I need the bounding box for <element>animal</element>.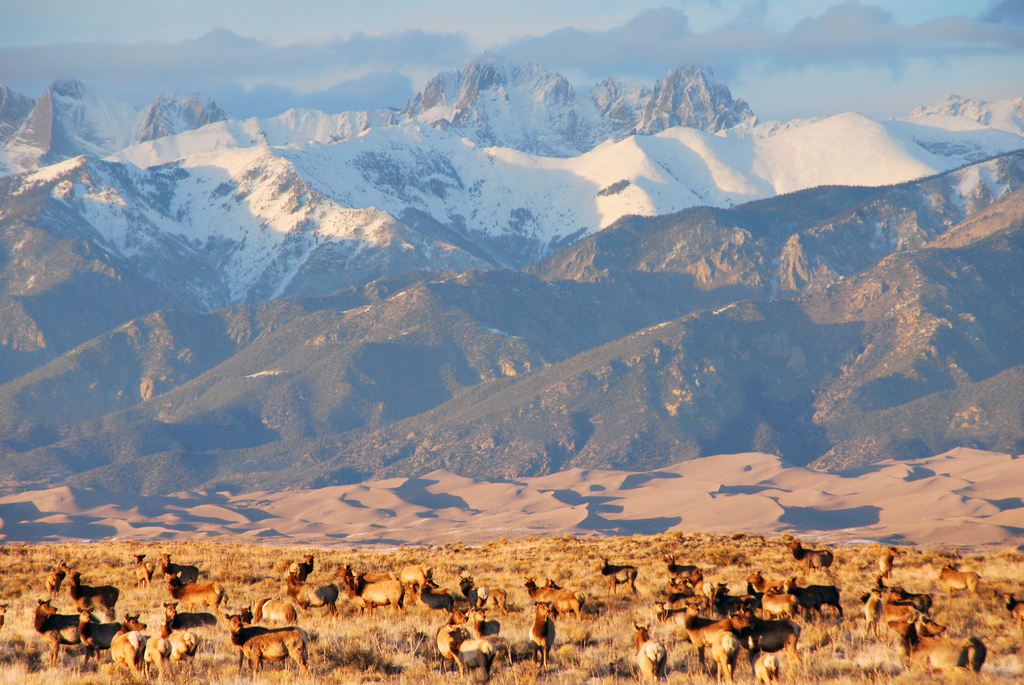
Here it is: <bbox>0, 606, 8, 628</bbox>.
